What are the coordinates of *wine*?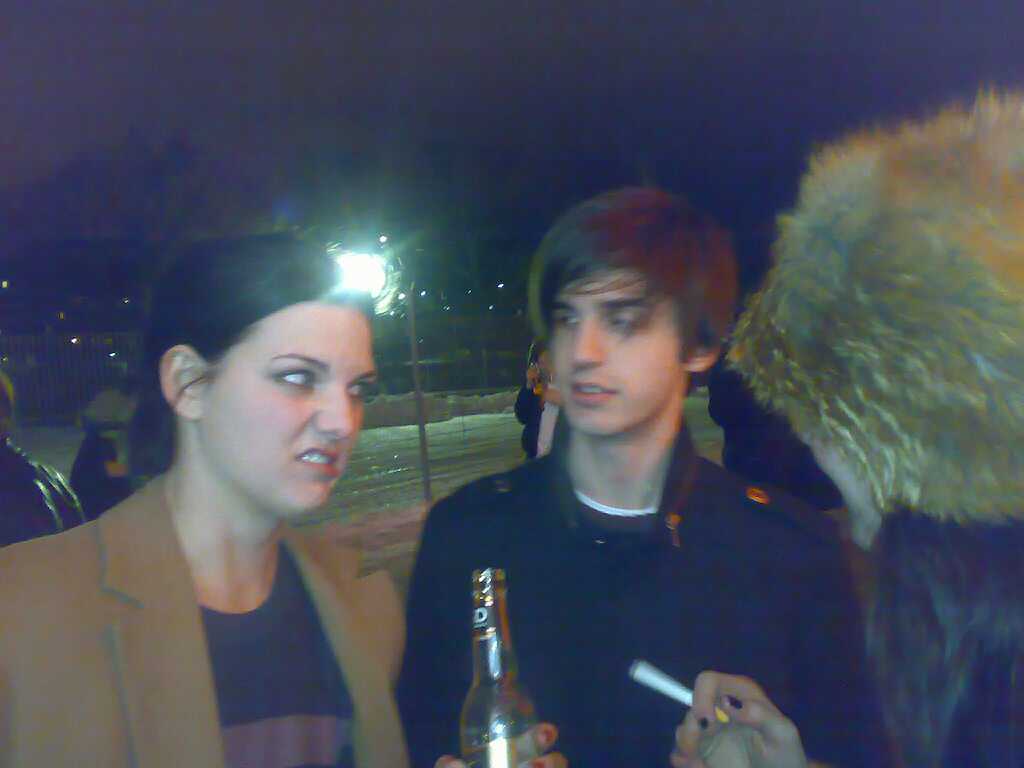
461,568,536,767.
